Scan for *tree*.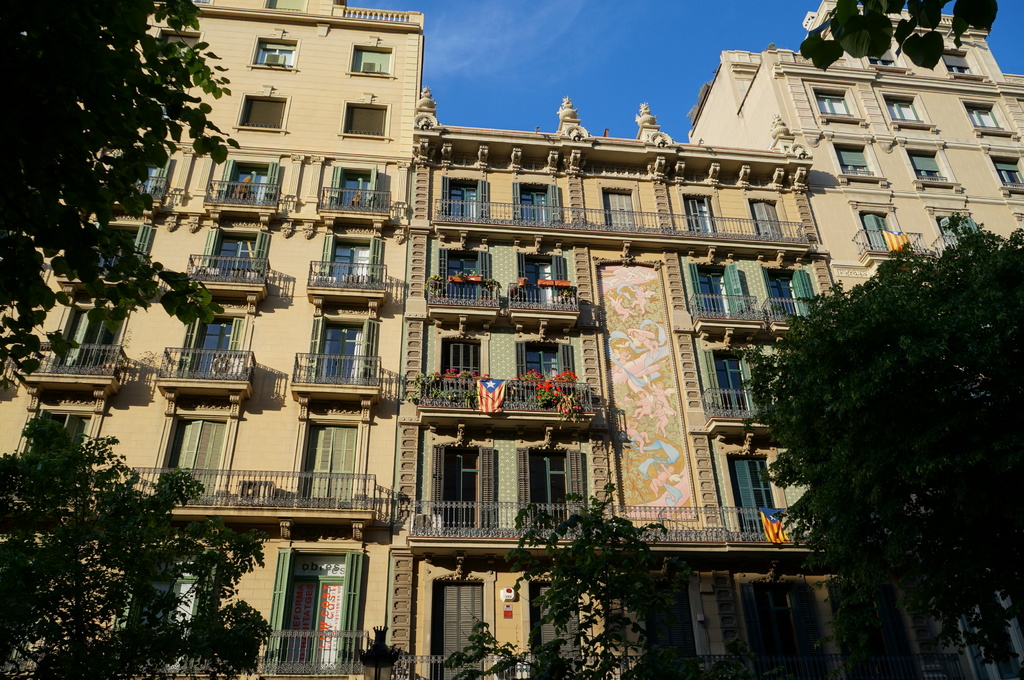
Scan result: select_region(795, 0, 997, 77).
